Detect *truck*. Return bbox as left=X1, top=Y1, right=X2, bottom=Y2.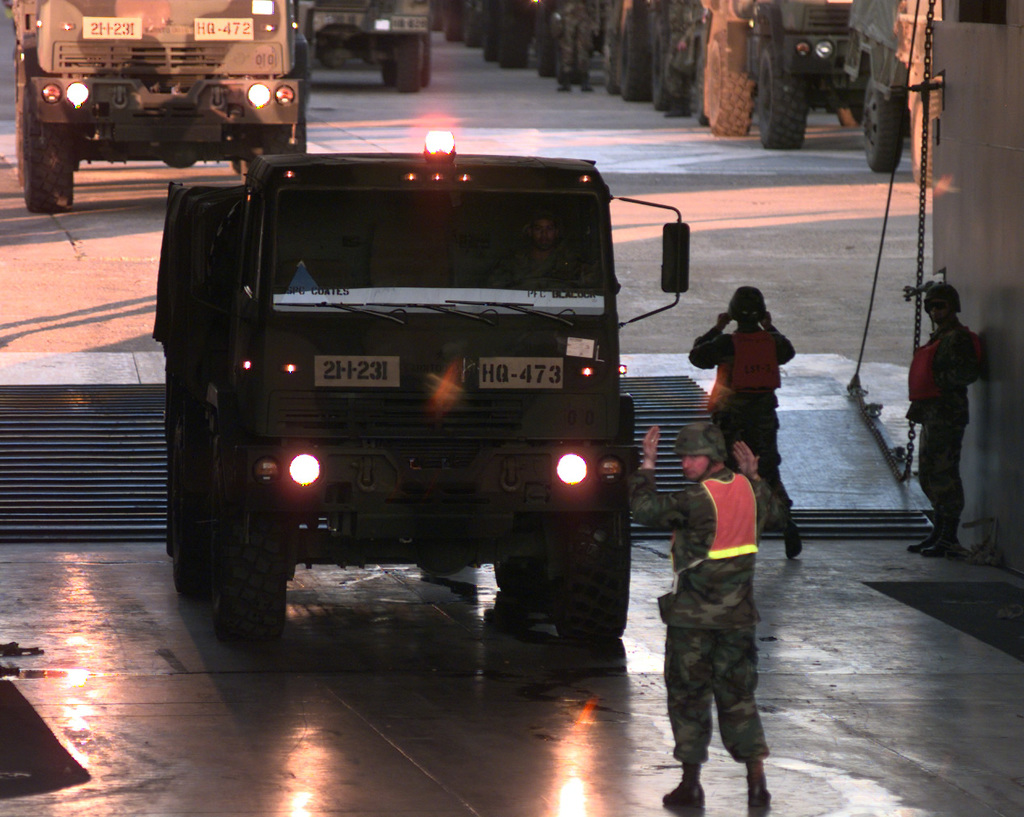
left=846, top=0, right=942, bottom=195.
